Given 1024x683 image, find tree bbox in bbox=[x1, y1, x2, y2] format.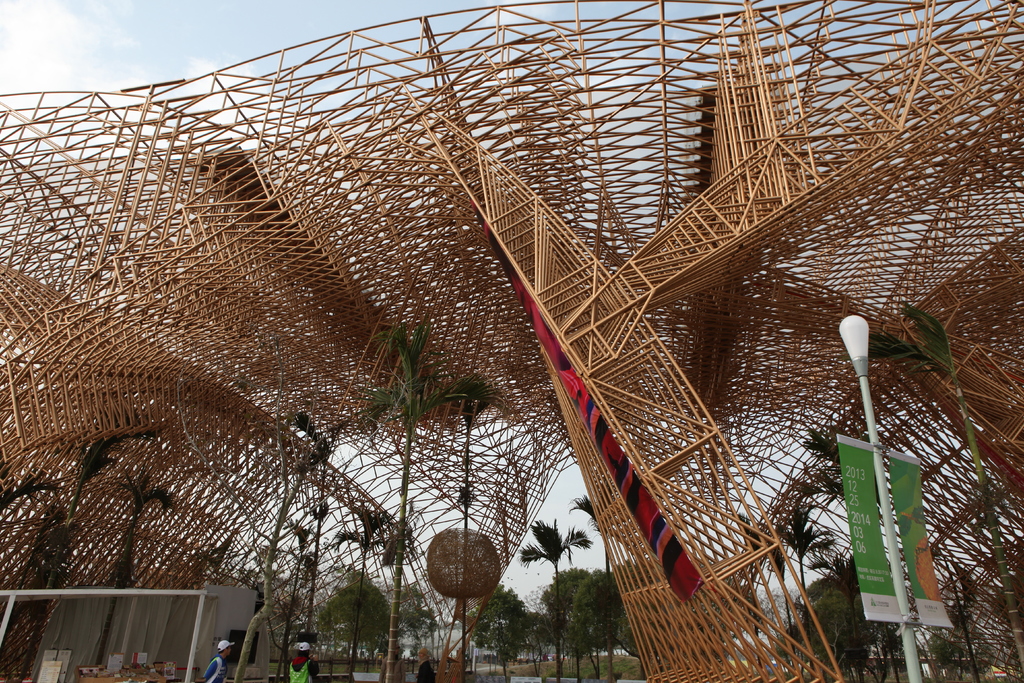
bbox=[870, 309, 1023, 677].
